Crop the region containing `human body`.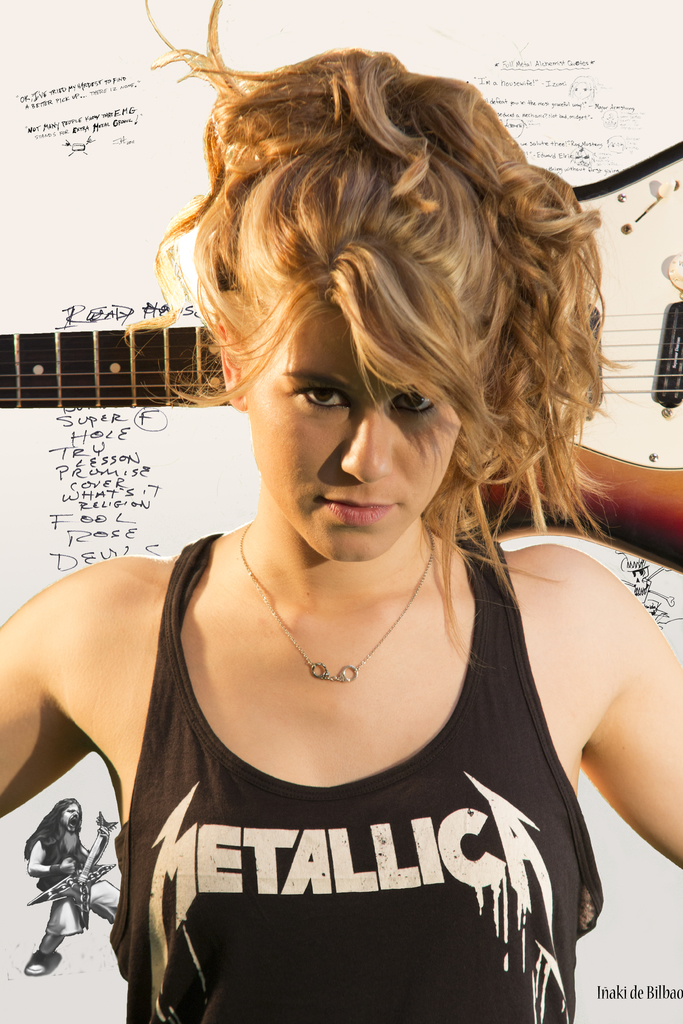
Crop region: box=[0, 0, 682, 1023].
